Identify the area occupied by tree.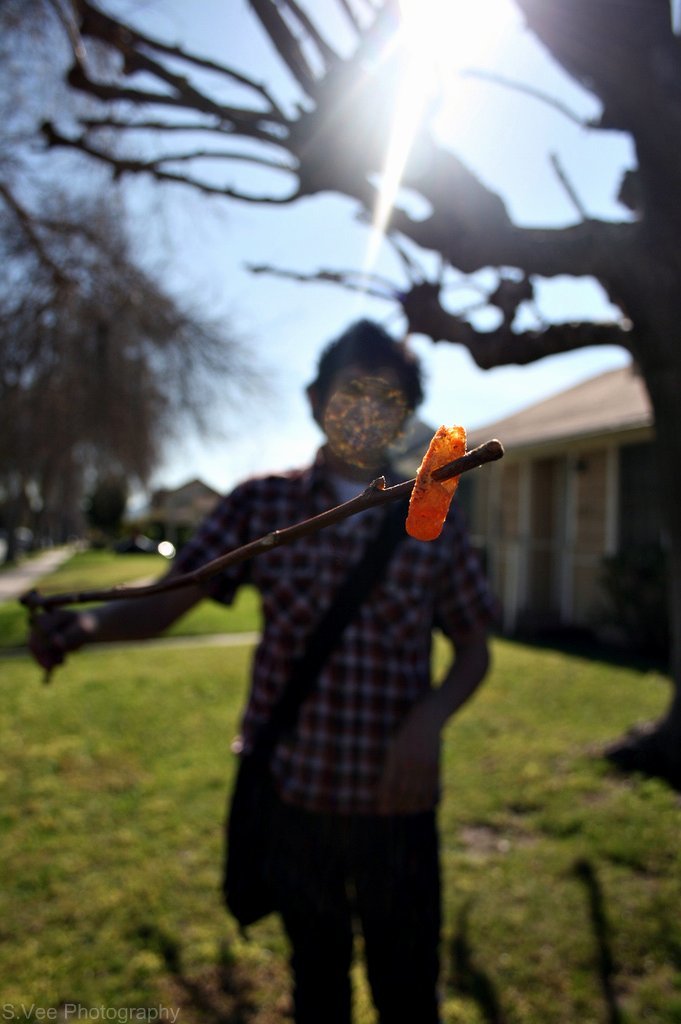
Area: l=31, t=2, r=680, b=554.
